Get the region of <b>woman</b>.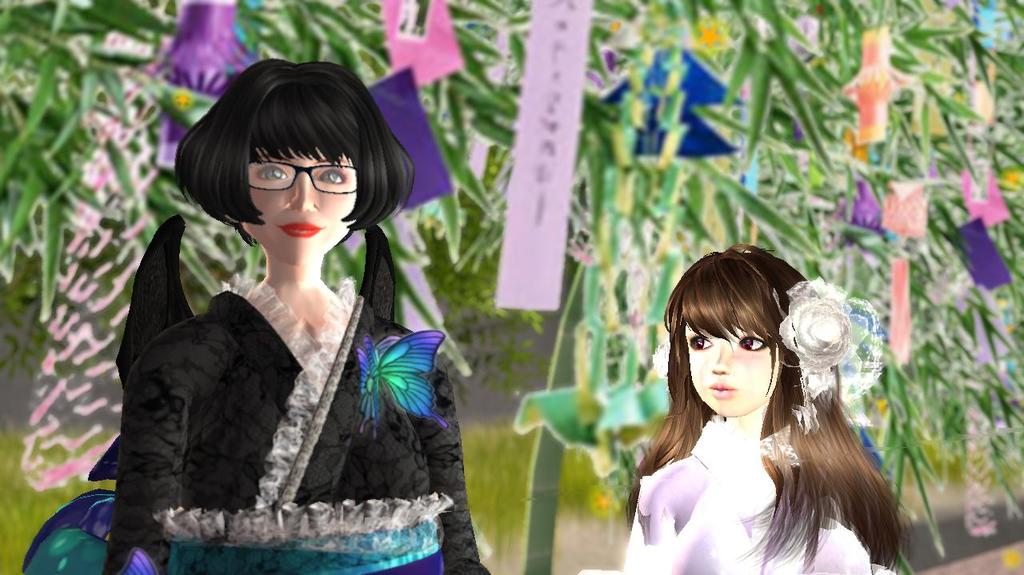
88,59,513,574.
